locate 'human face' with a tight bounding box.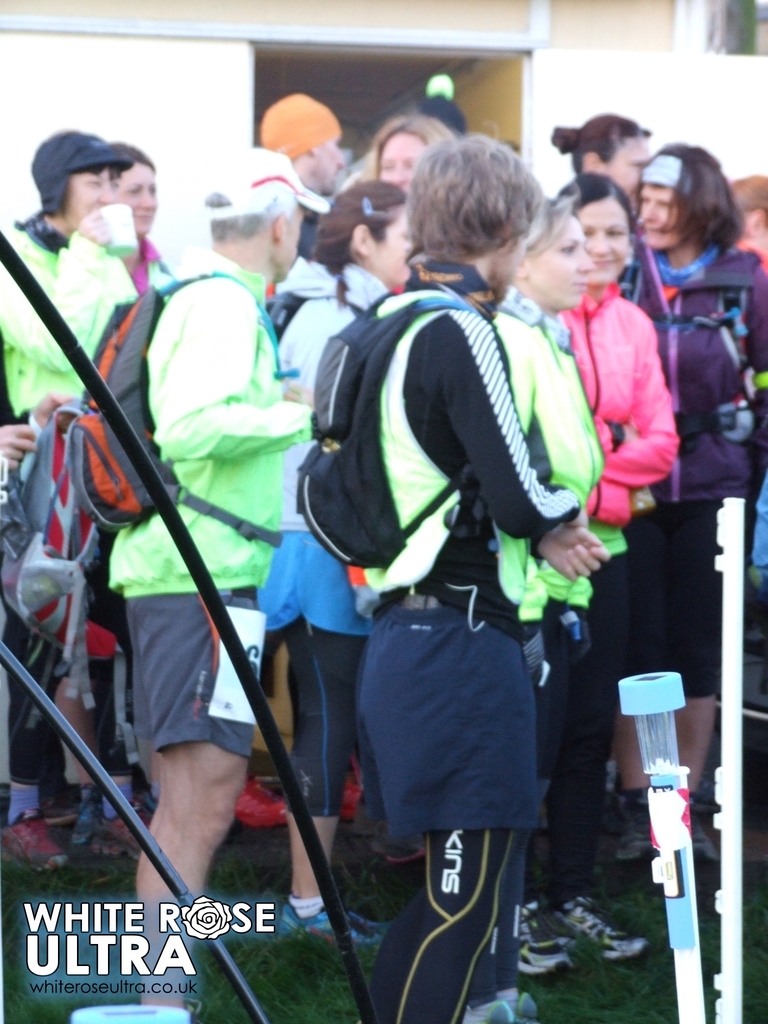
(114,161,159,235).
